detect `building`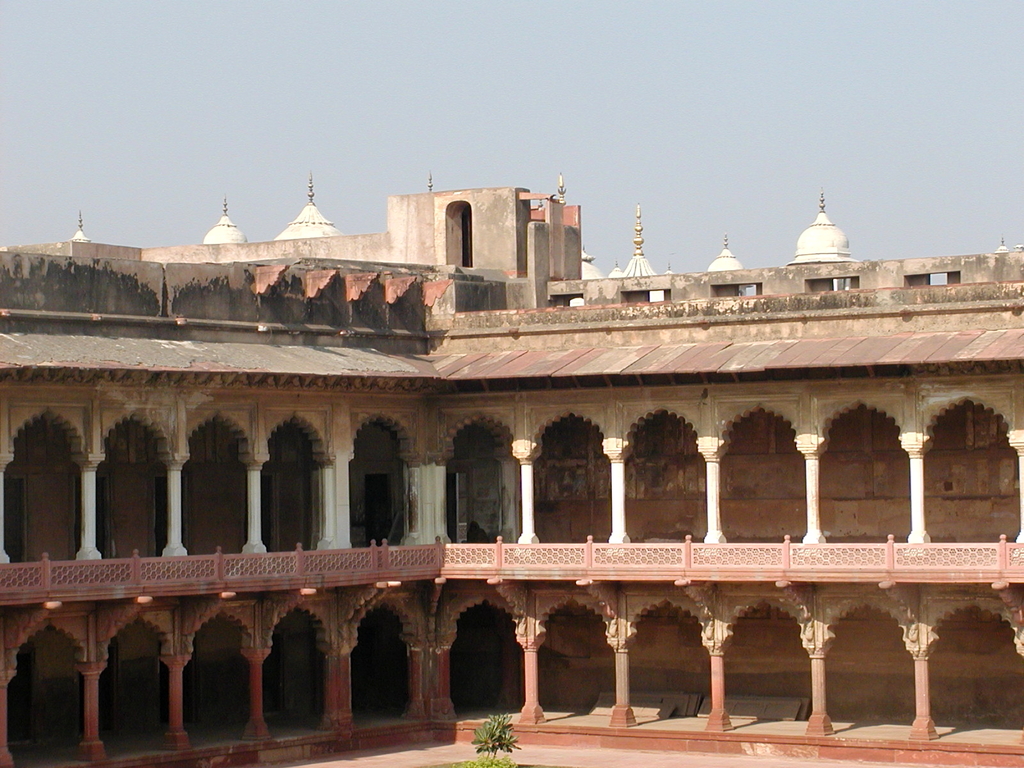
[0, 175, 1023, 767]
